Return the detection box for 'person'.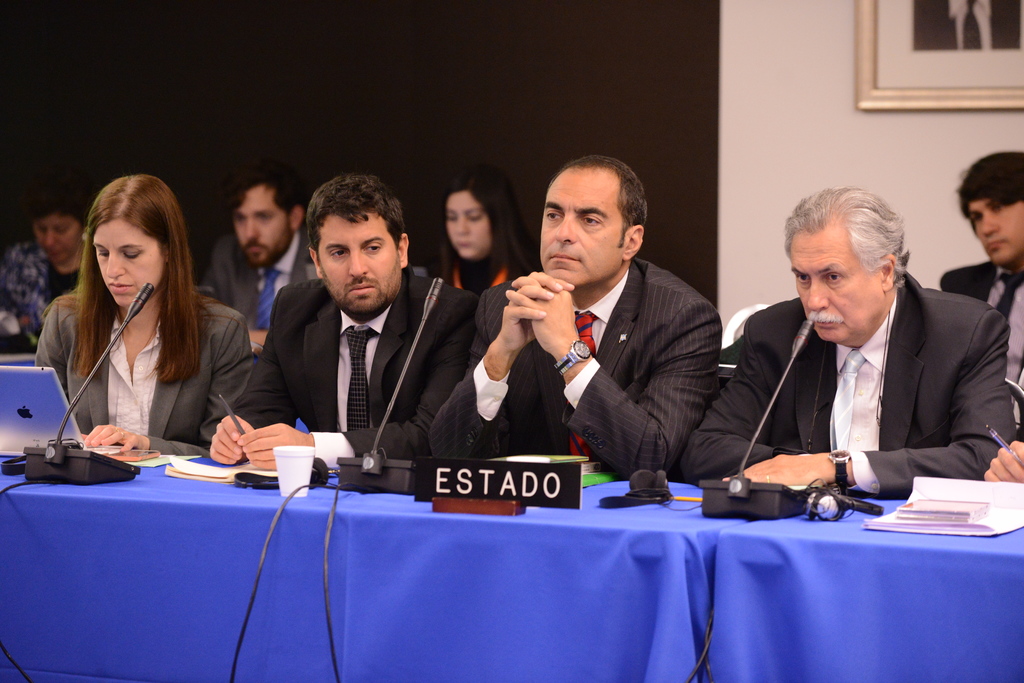
<region>426, 151, 717, 488</region>.
